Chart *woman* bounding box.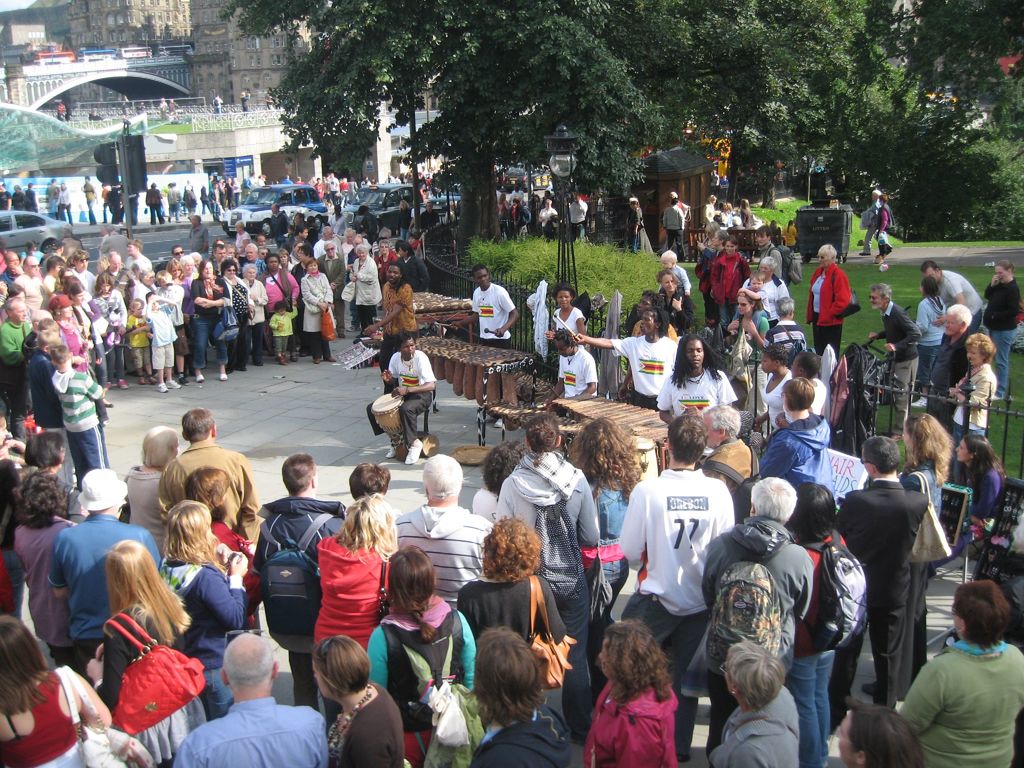
Charted: <box>86,539,198,767</box>.
